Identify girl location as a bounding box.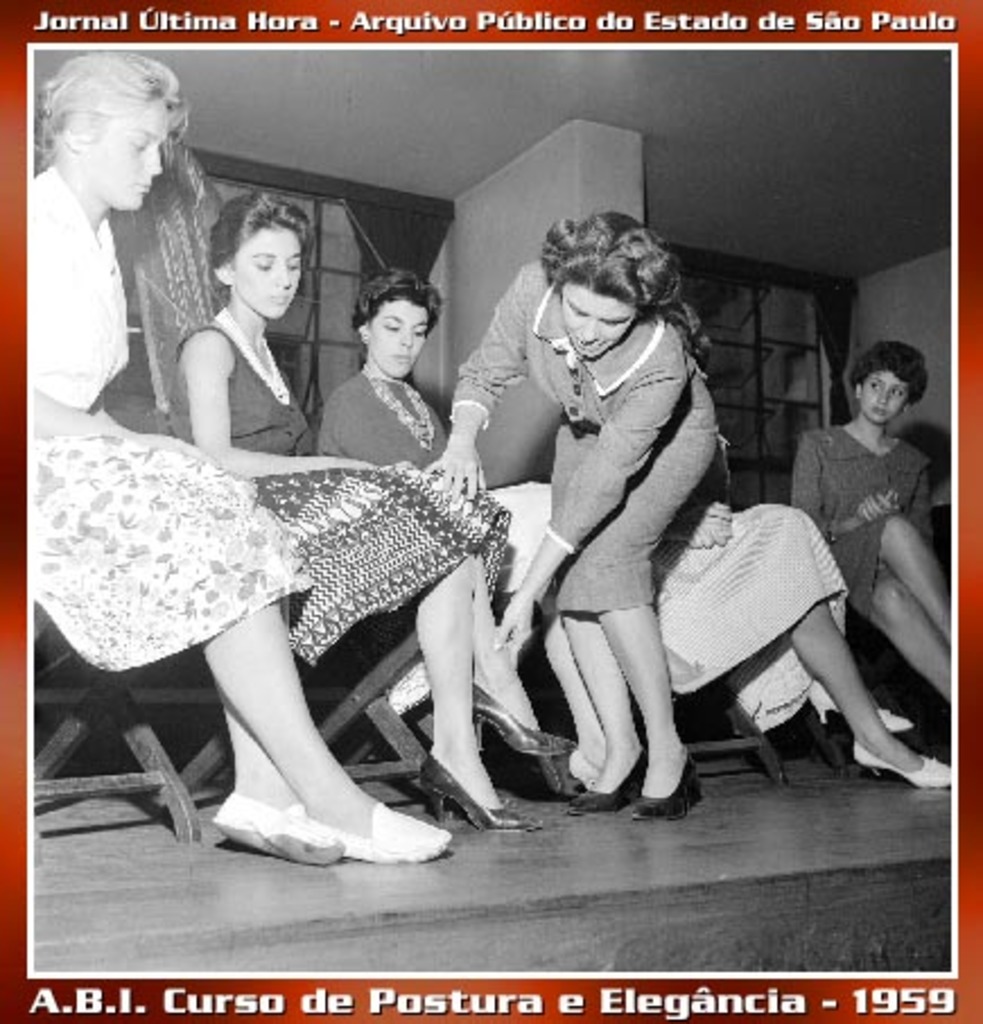
box=[793, 341, 951, 701].
